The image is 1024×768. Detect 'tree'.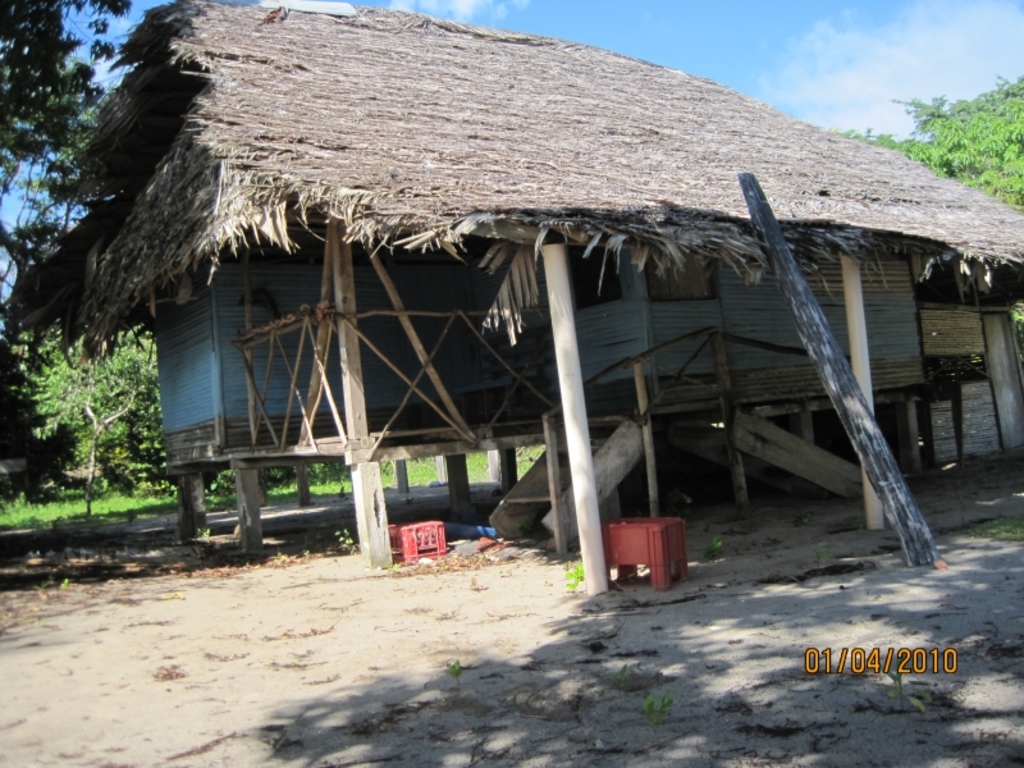
Detection: [x1=842, y1=70, x2=1023, y2=207].
